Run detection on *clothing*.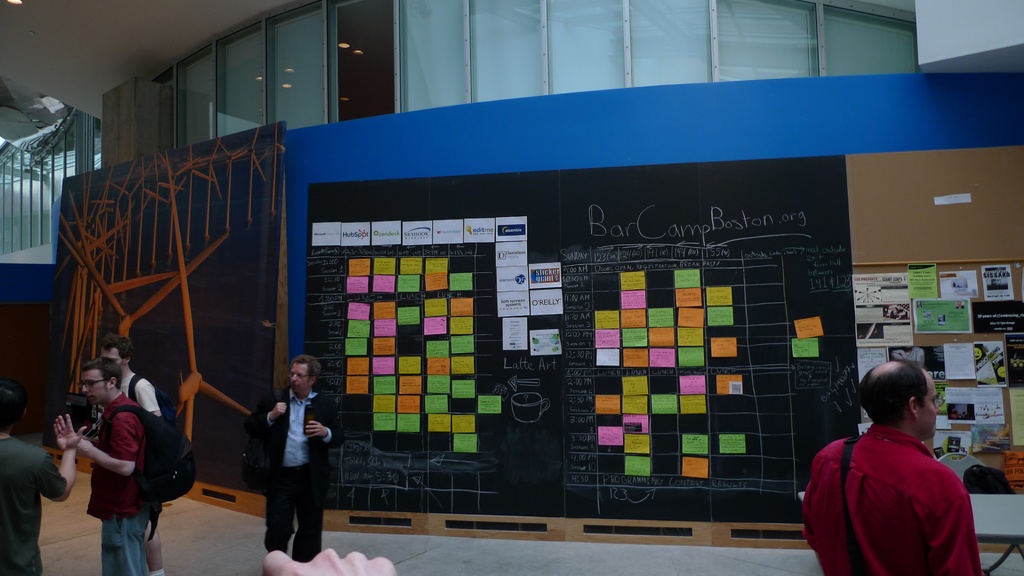
Result: (801, 423, 984, 575).
